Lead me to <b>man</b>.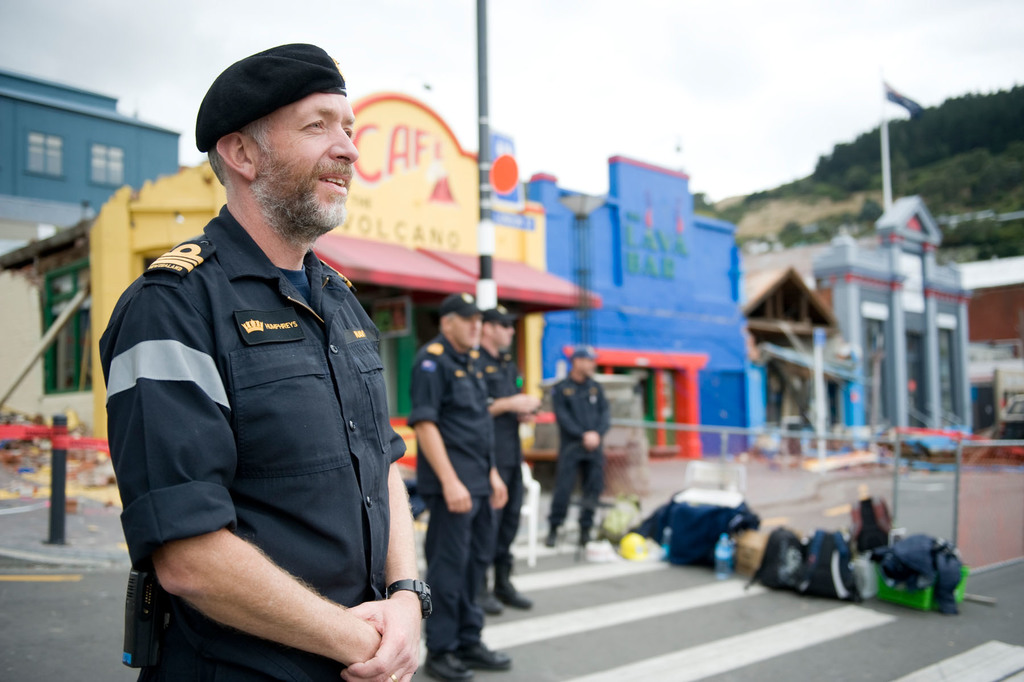
Lead to <region>477, 305, 541, 609</region>.
